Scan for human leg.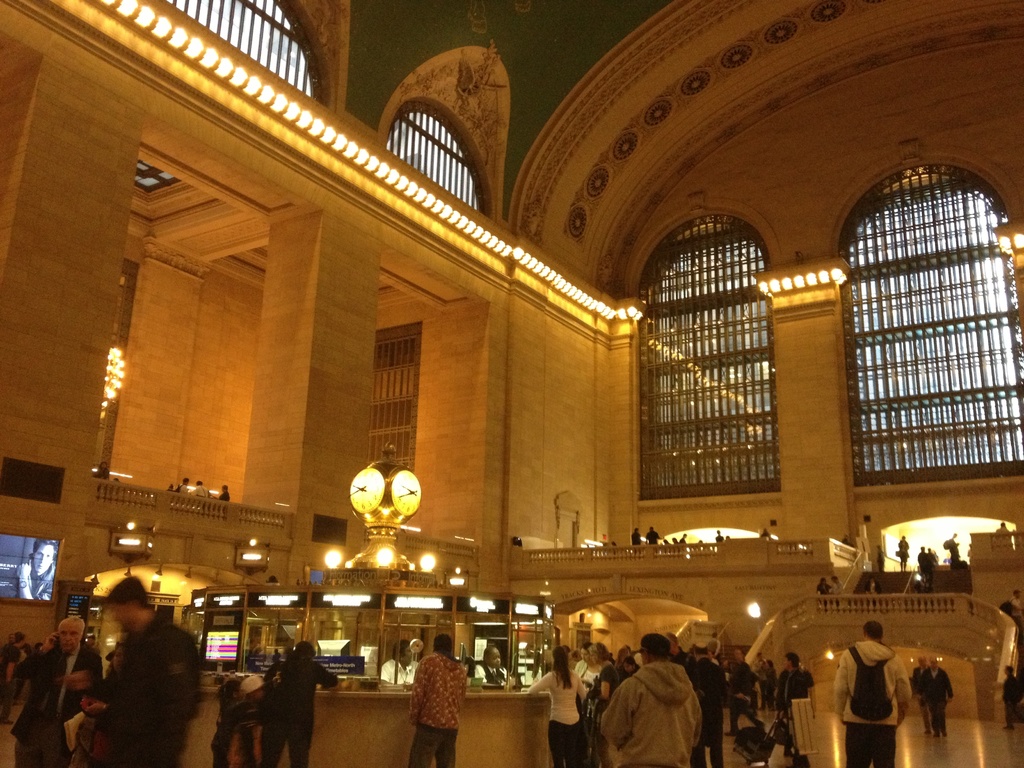
Scan result: bbox(705, 709, 726, 767).
